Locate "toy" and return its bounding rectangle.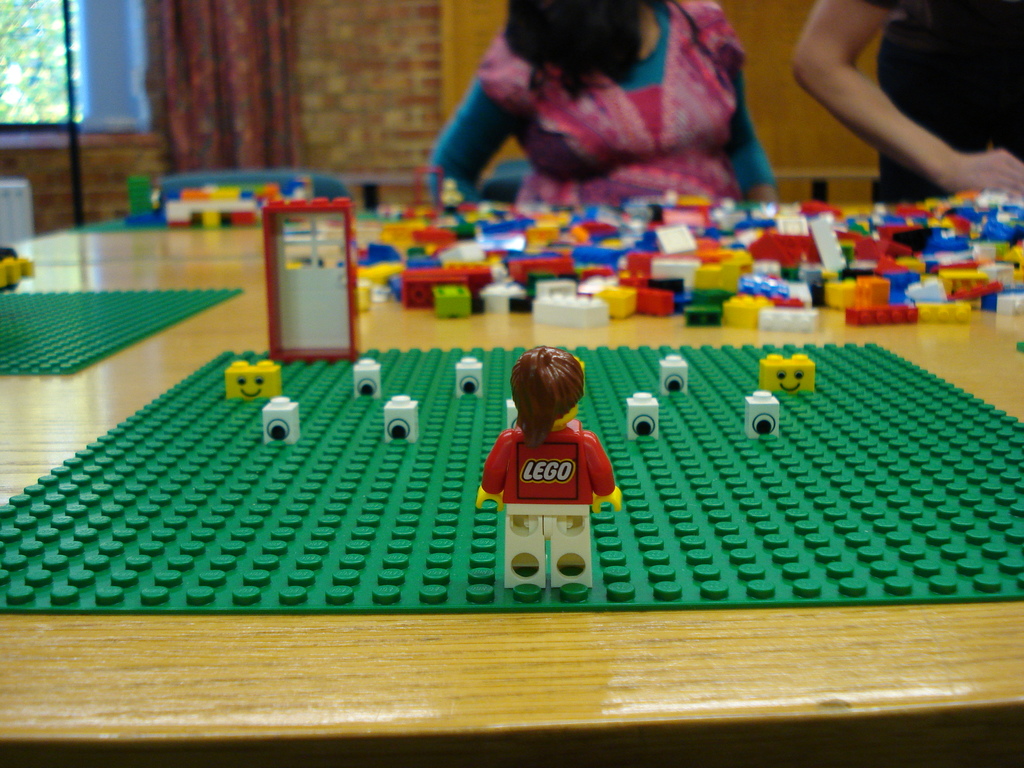
Rect(0, 247, 35, 295).
